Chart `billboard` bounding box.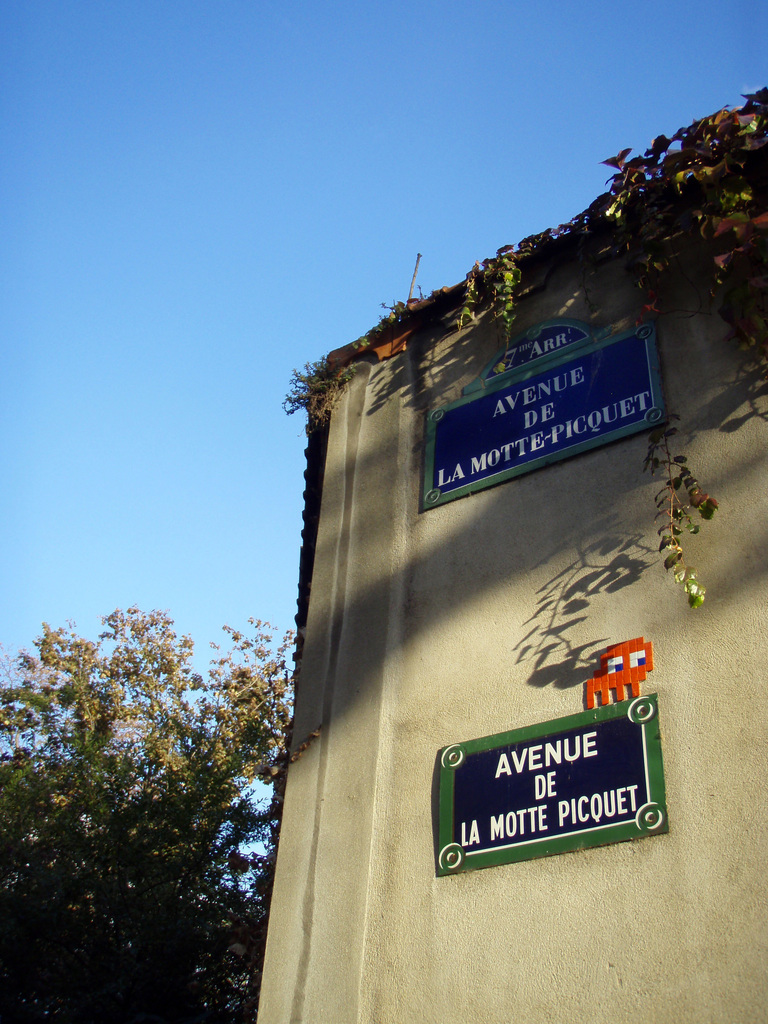
Charted: <bbox>435, 694, 654, 862</bbox>.
